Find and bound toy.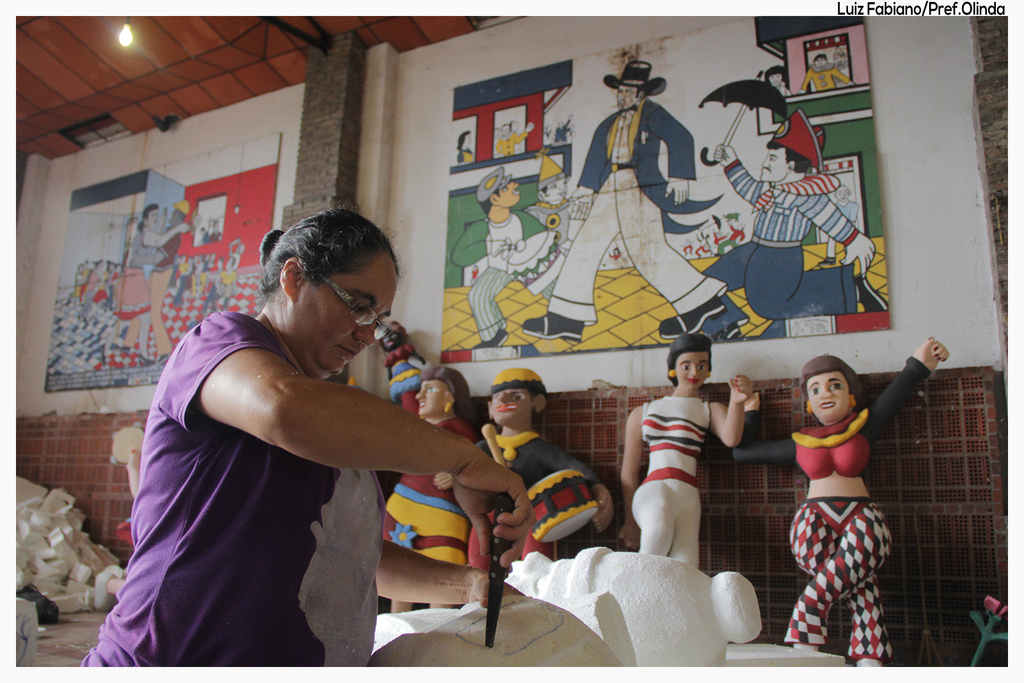
Bound: Rect(75, 260, 116, 333).
